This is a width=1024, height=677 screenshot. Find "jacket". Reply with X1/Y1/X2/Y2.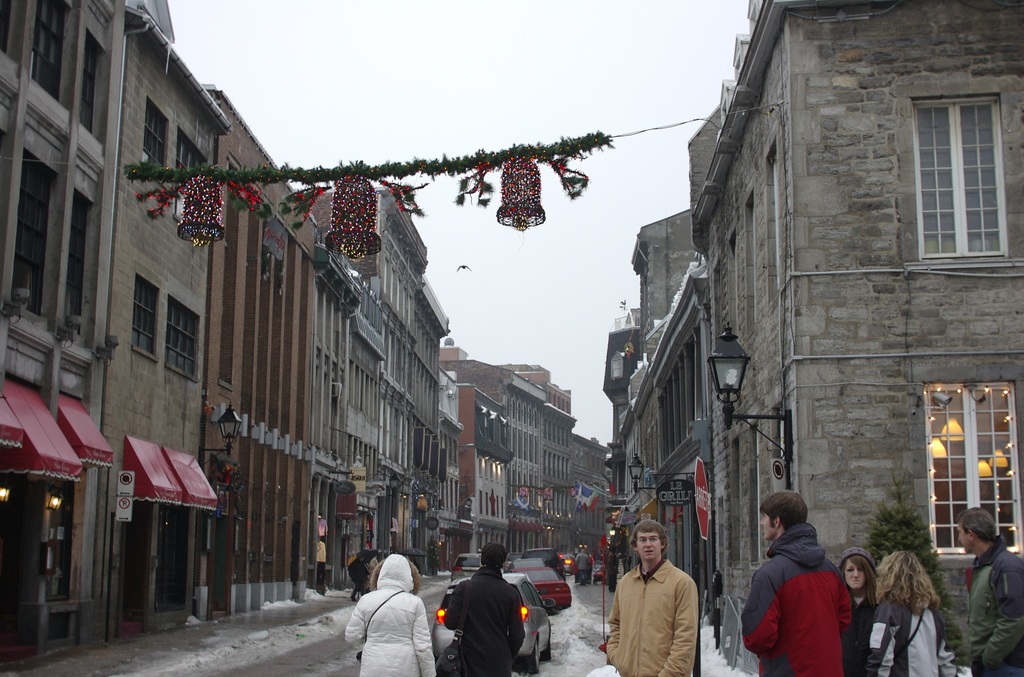
866/595/955/676.
